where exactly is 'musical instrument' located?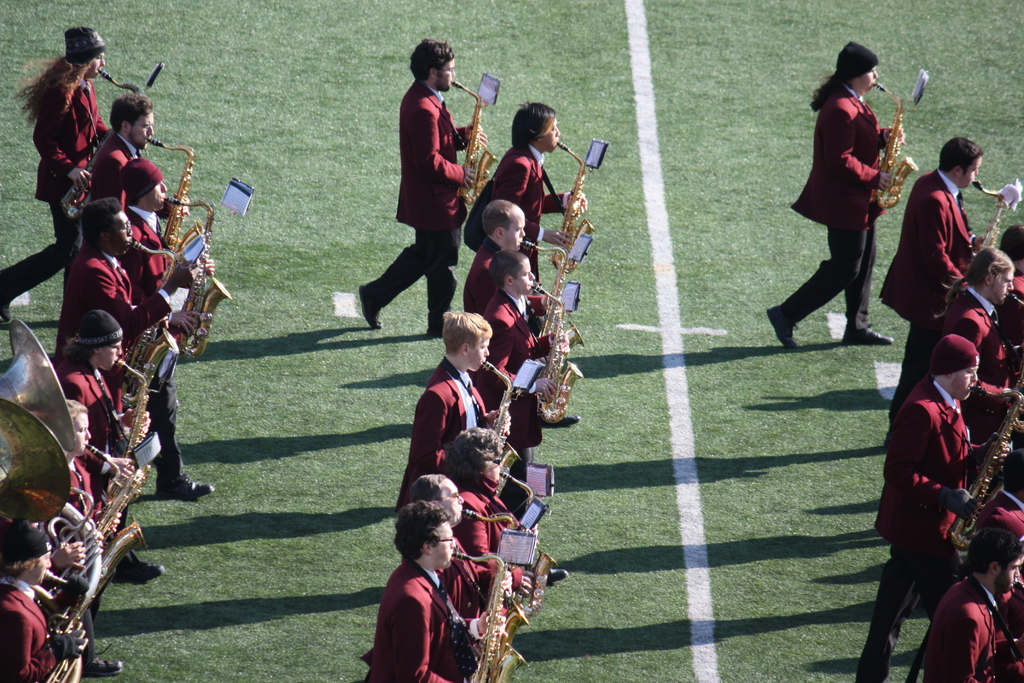
Its bounding box is region(876, 81, 919, 220).
